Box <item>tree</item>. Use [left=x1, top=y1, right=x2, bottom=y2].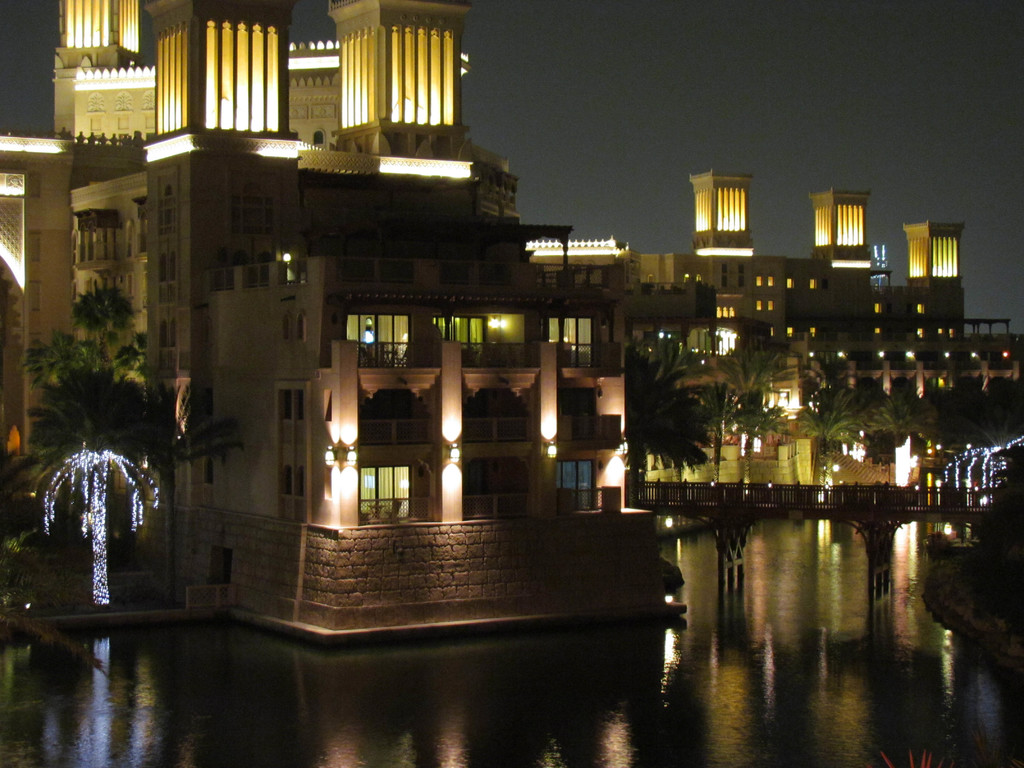
[left=714, top=337, right=785, bottom=478].
